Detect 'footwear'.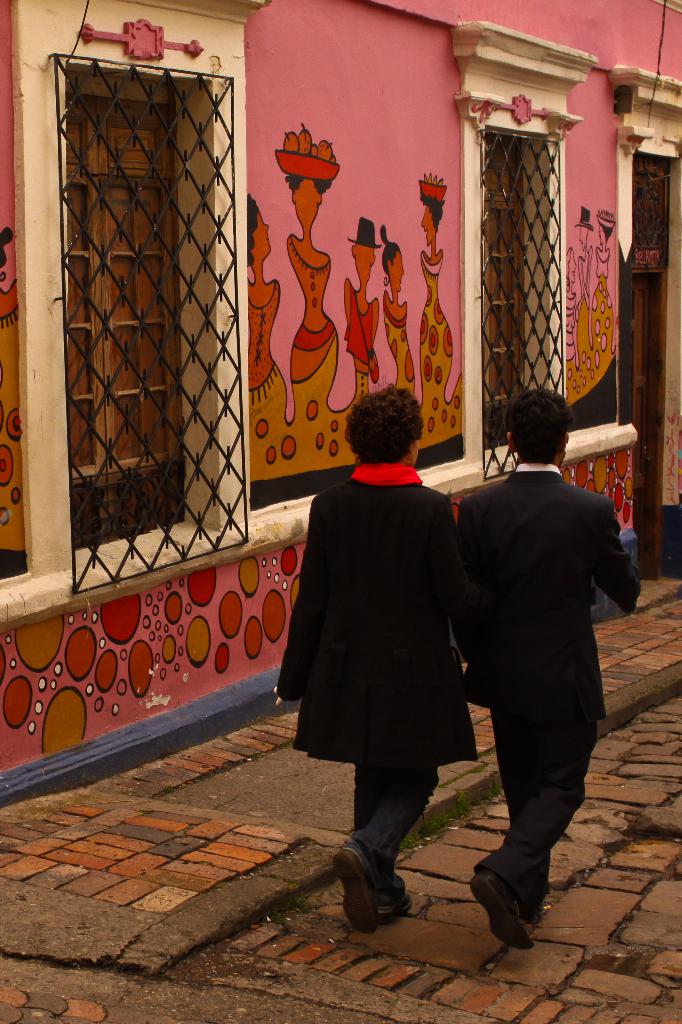
Detected at (left=377, top=893, right=415, bottom=925).
